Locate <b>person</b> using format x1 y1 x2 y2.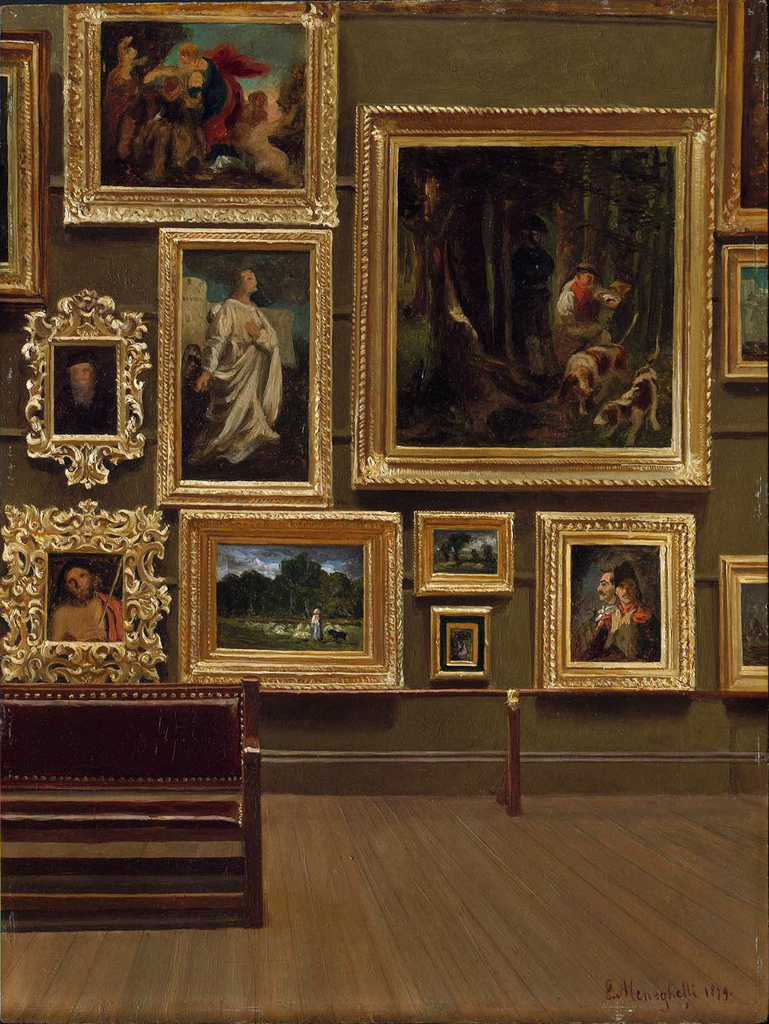
44 556 119 638.
